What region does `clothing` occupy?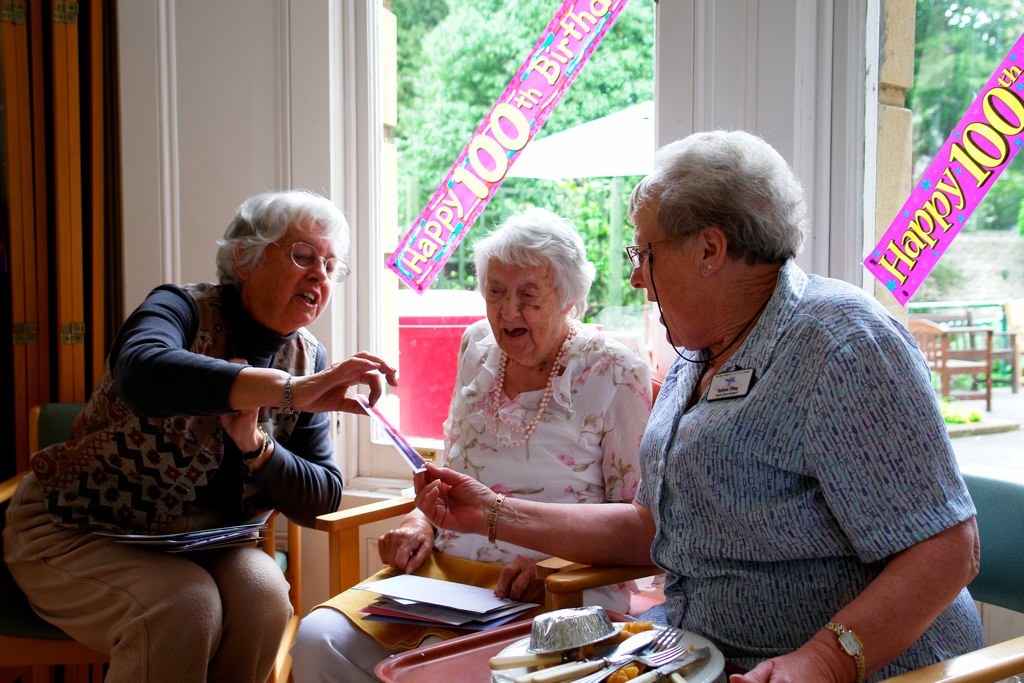
x1=615, y1=227, x2=976, y2=682.
